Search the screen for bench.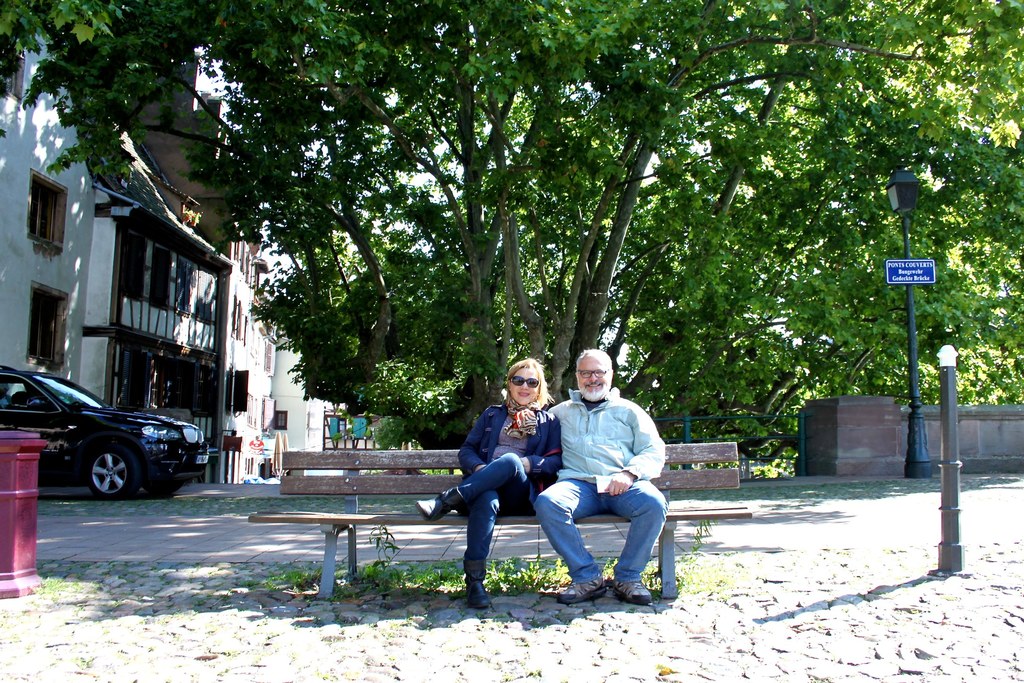
Found at pyautogui.locateOnScreen(273, 413, 692, 618).
